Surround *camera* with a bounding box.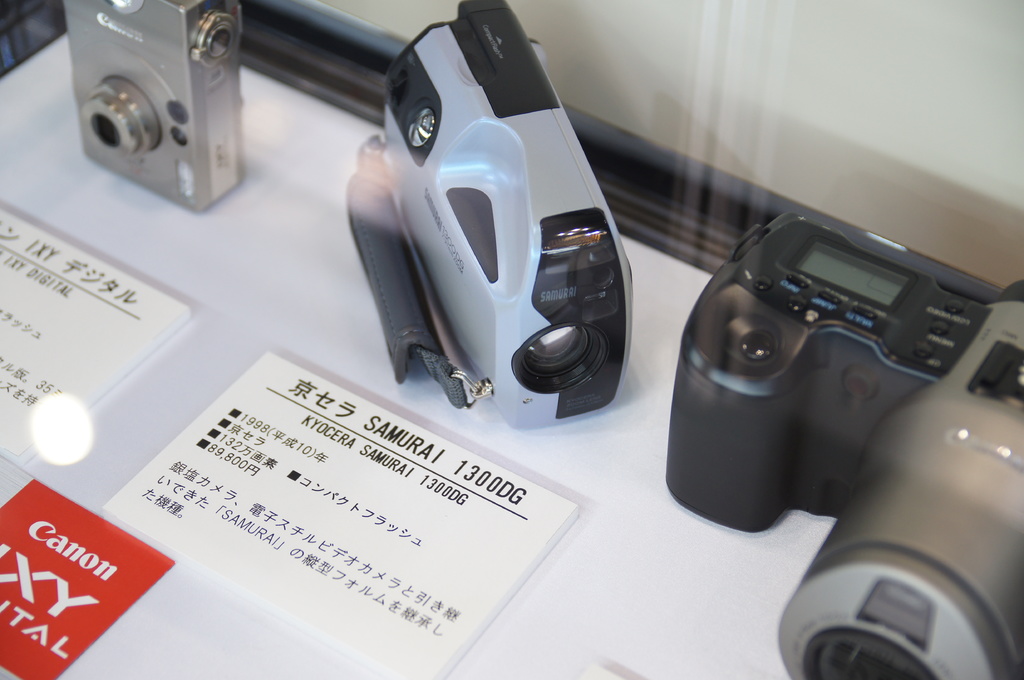
63/0/249/211.
